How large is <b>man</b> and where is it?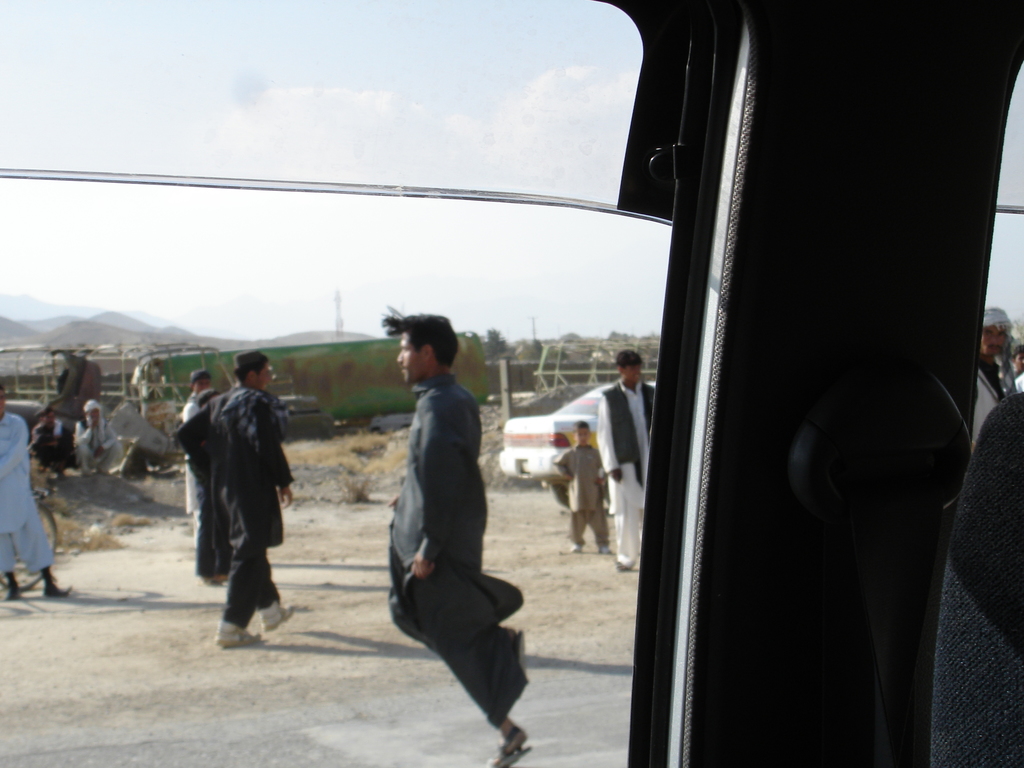
Bounding box: {"left": 976, "top": 309, "right": 1021, "bottom": 442}.
